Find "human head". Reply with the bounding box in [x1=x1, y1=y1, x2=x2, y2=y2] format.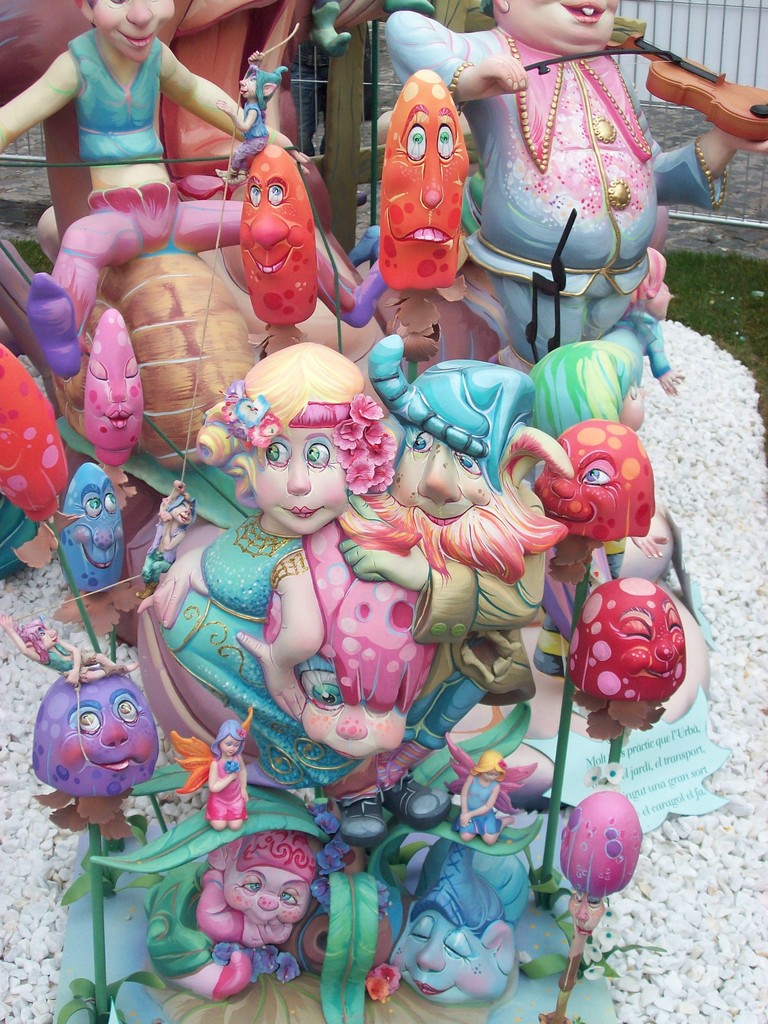
[x1=221, y1=868, x2=310, y2=952].
